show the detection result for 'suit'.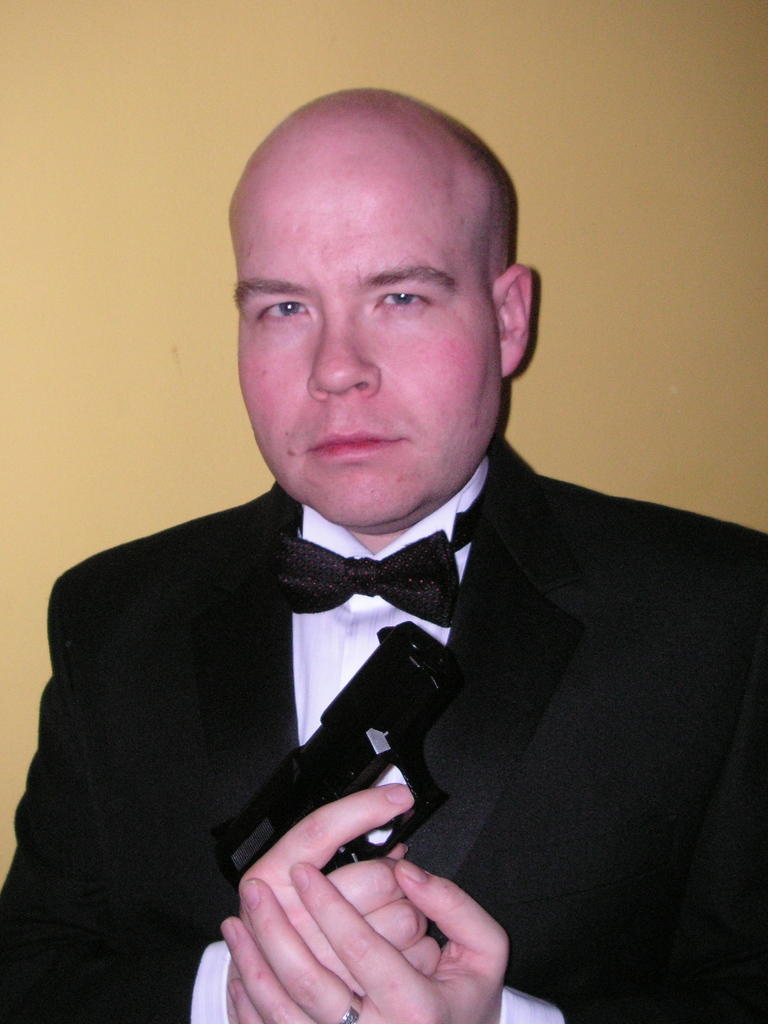
(1, 436, 767, 1023).
